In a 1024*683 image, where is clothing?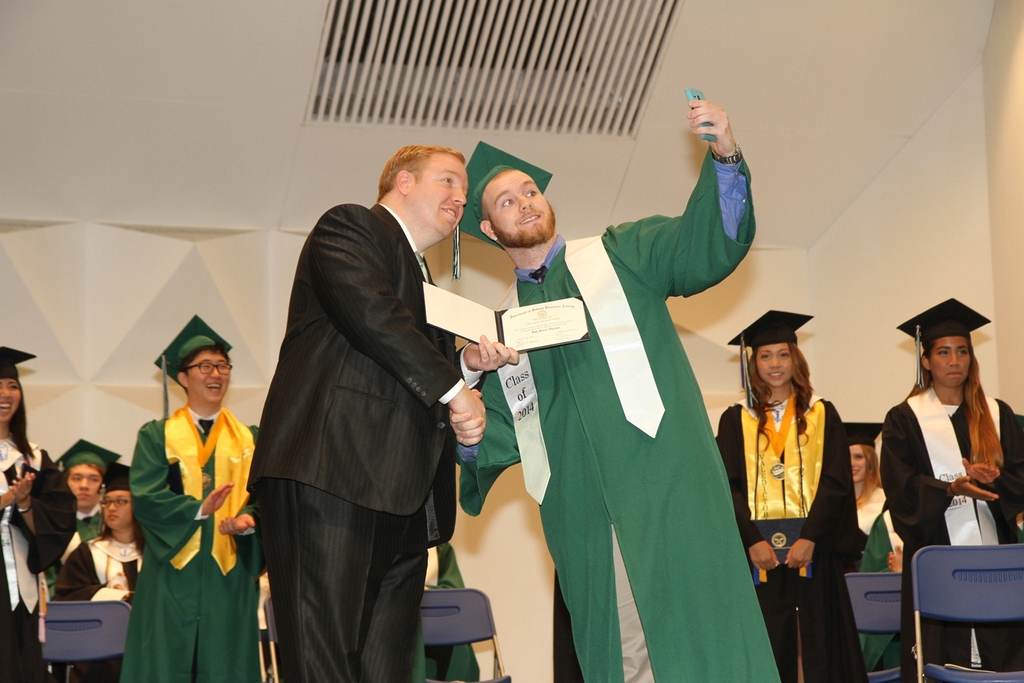
detection(875, 295, 1023, 673).
